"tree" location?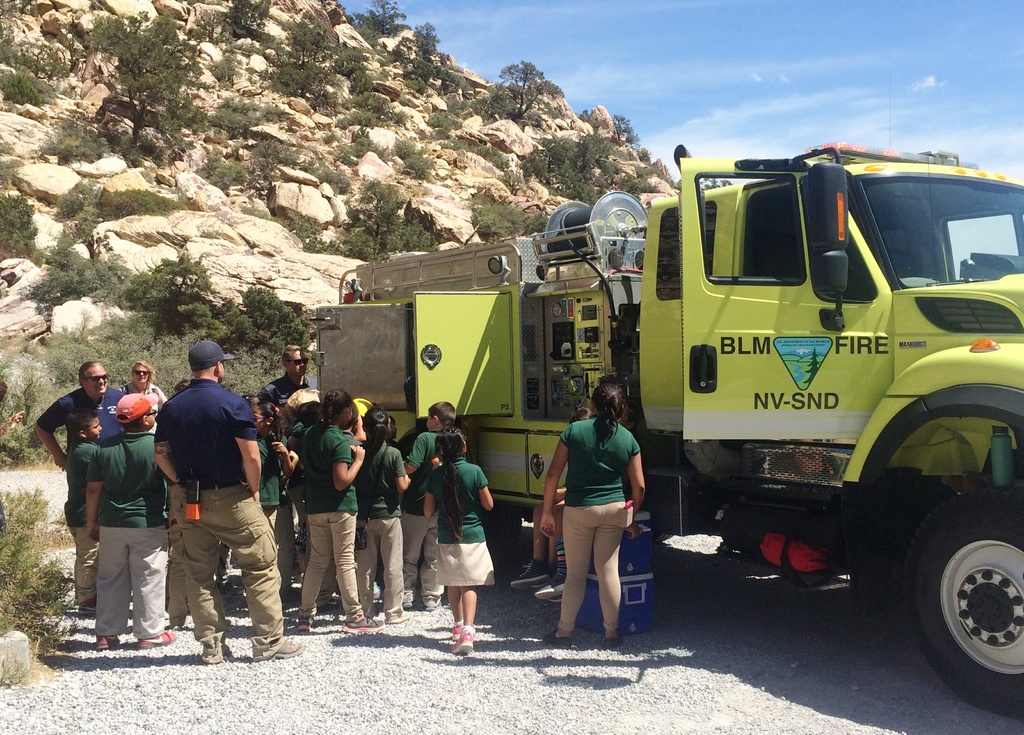
[0,501,68,645]
